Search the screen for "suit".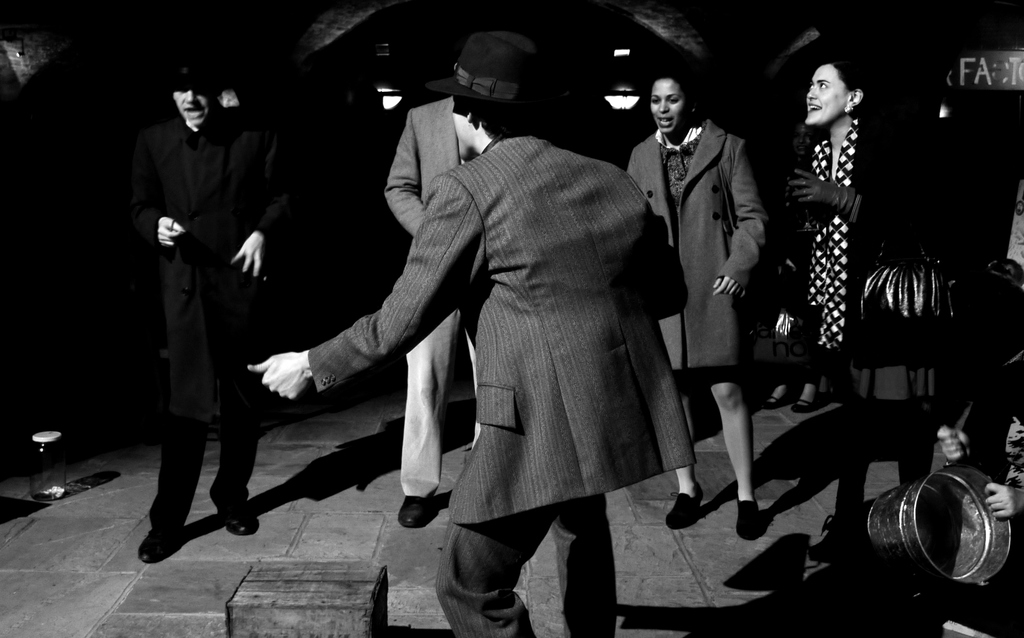
Found at 129:118:298:534.
